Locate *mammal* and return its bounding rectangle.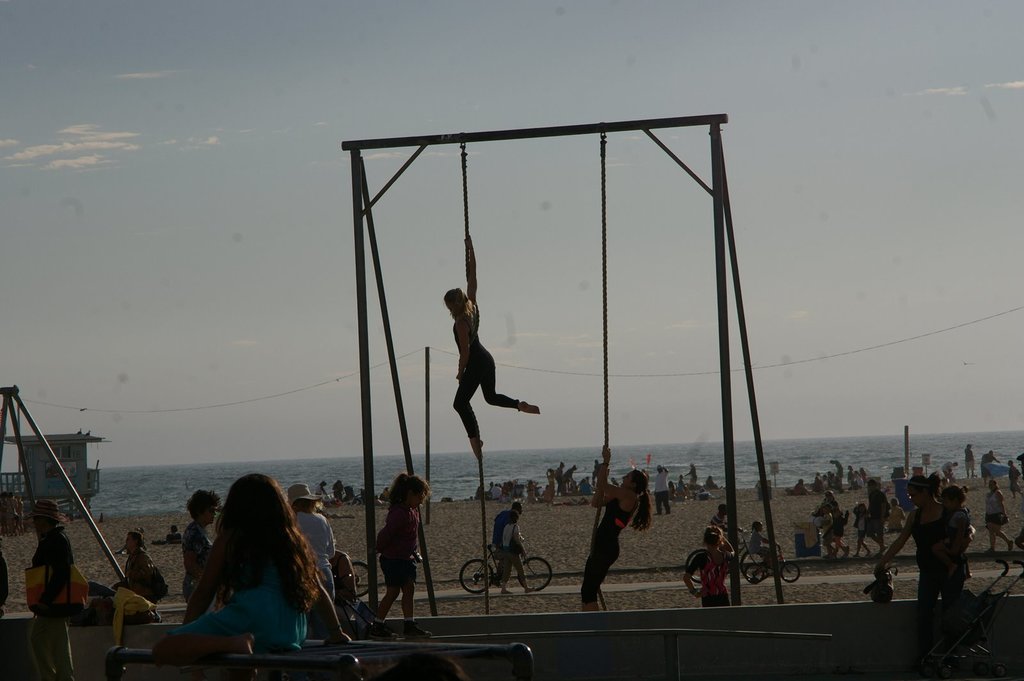
[left=577, top=445, right=651, bottom=611].
